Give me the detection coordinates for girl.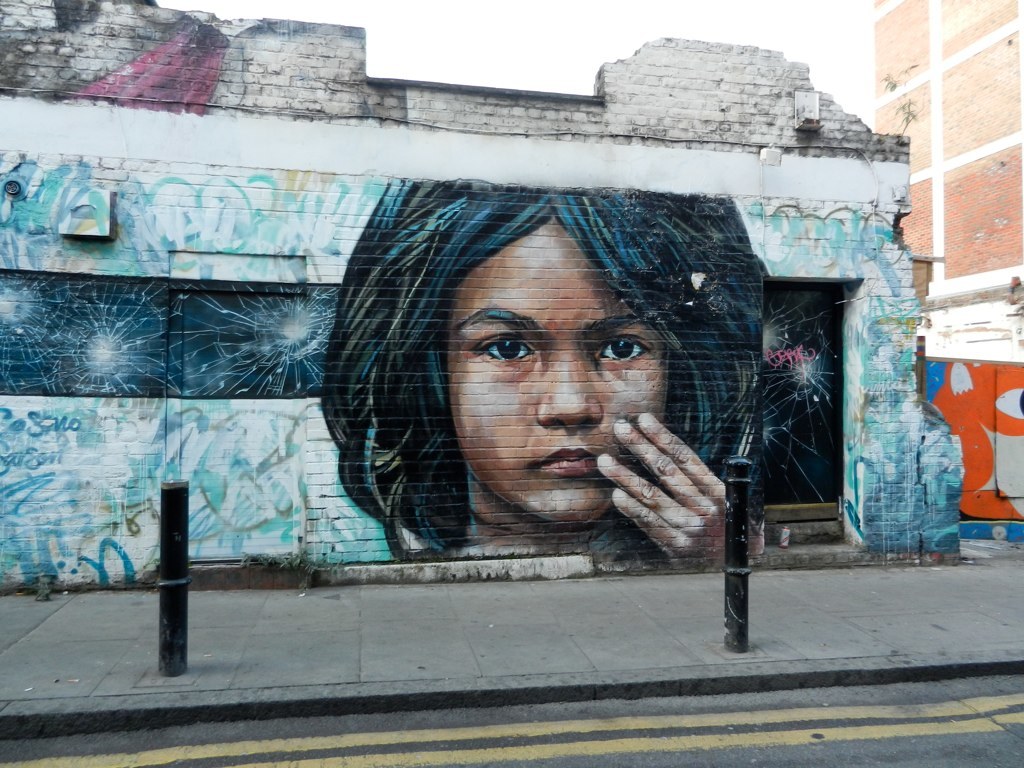
select_region(327, 201, 741, 593).
